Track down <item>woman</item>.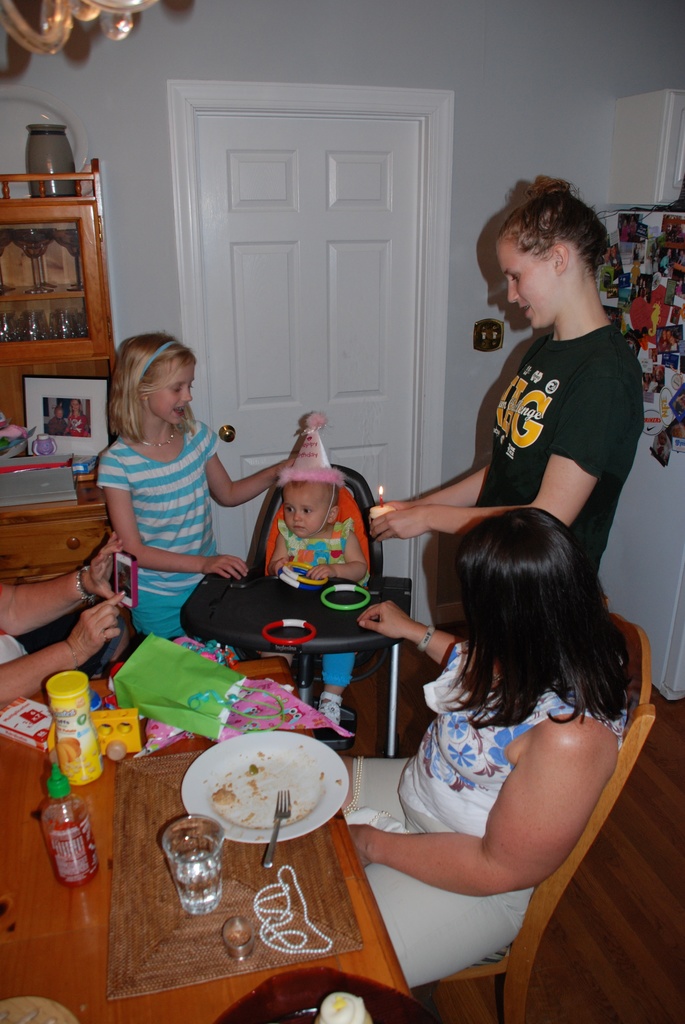
Tracked to <bbox>304, 508, 640, 1001</bbox>.
